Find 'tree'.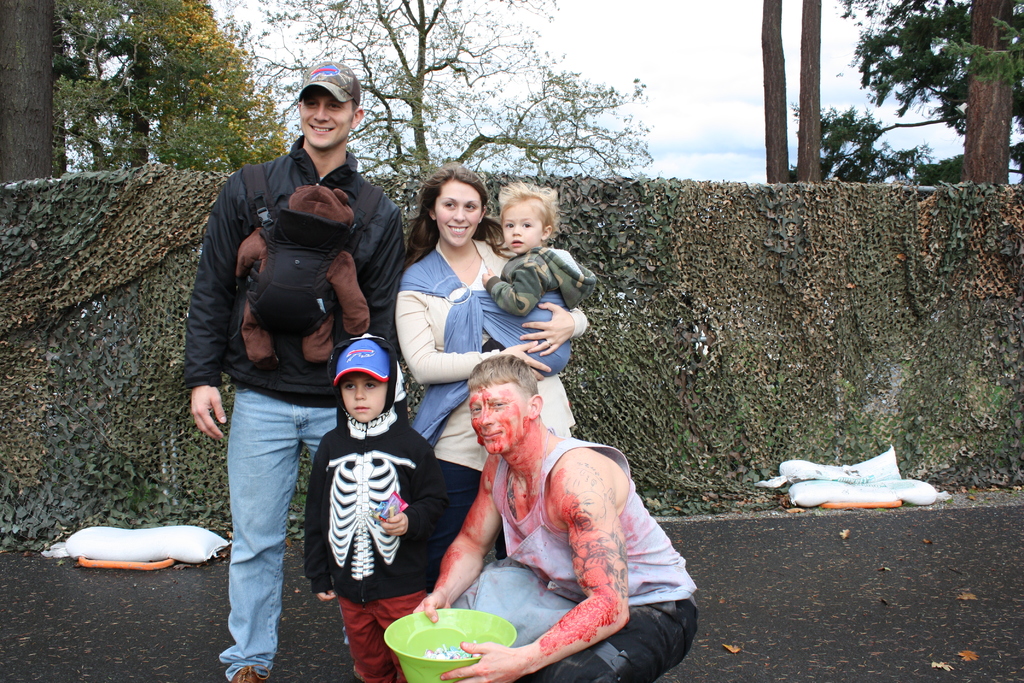
[x1=792, y1=0, x2=822, y2=183].
